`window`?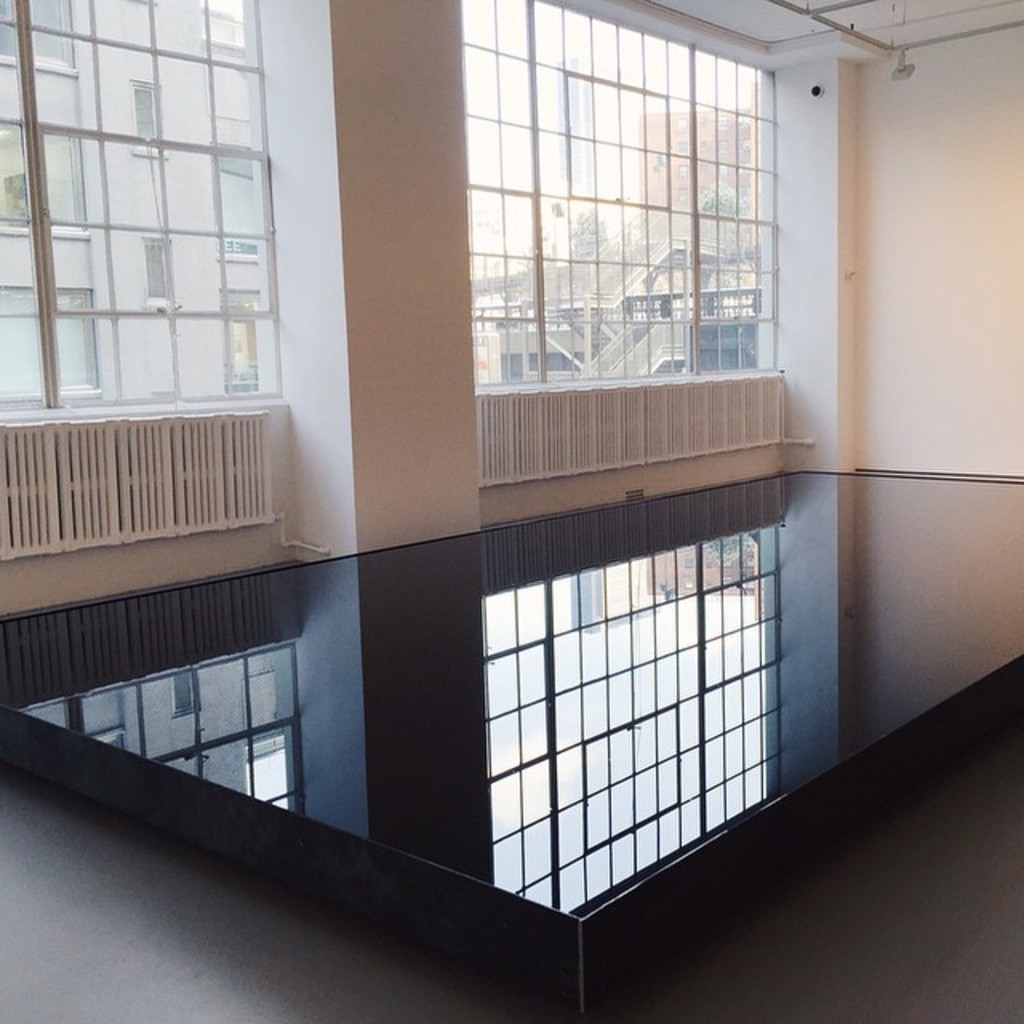
region(0, 126, 91, 232)
